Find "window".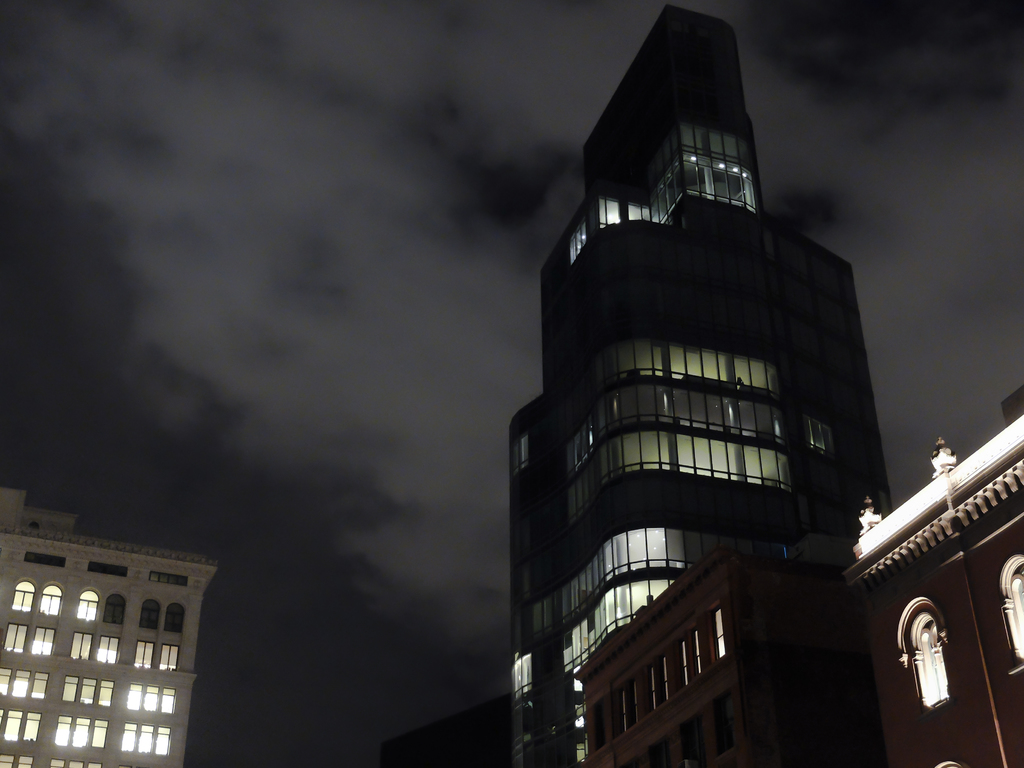
box(907, 593, 979, 726).
